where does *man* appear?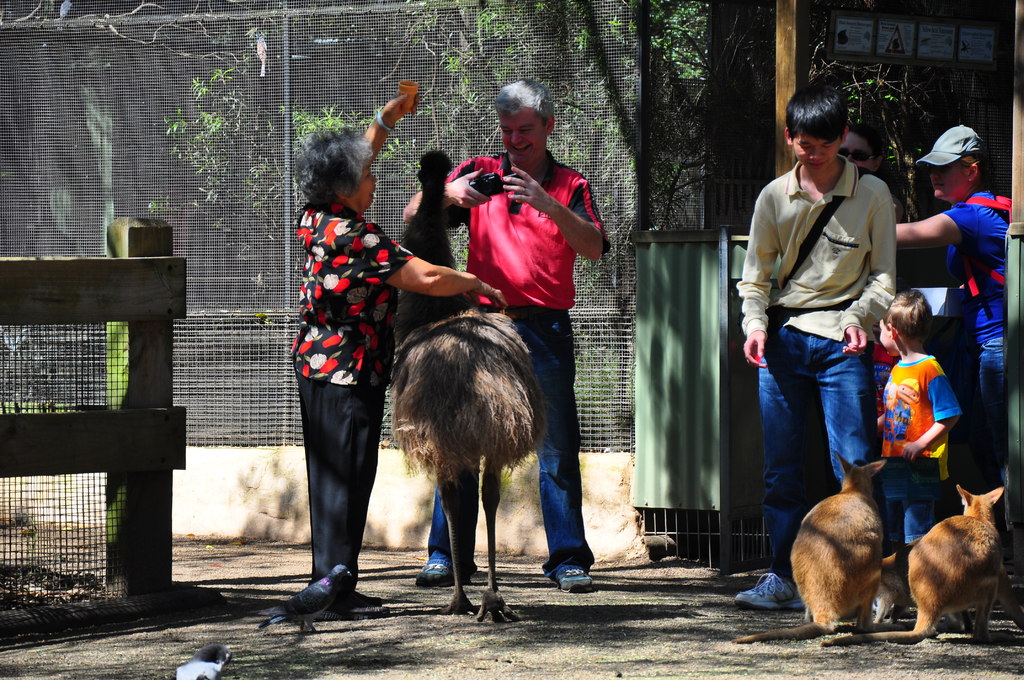
Appears at {"x1": 745, "y1": 101, "x2": 924, "y2": 602}.
